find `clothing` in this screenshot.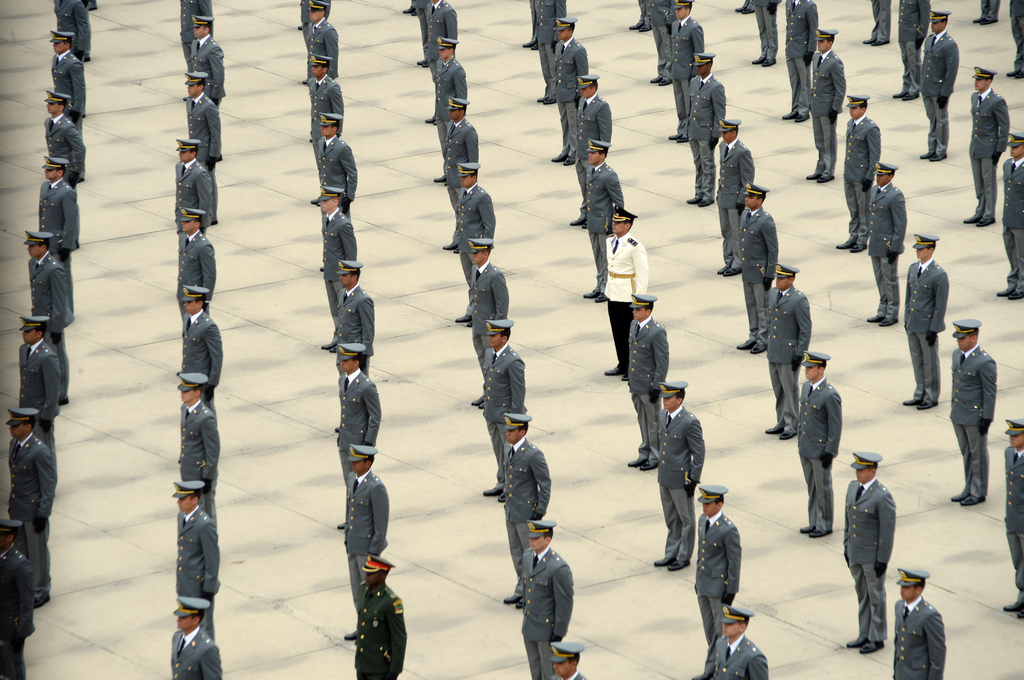
The bounding box for `clothing` is bbox(669, 14, 706, 134).
